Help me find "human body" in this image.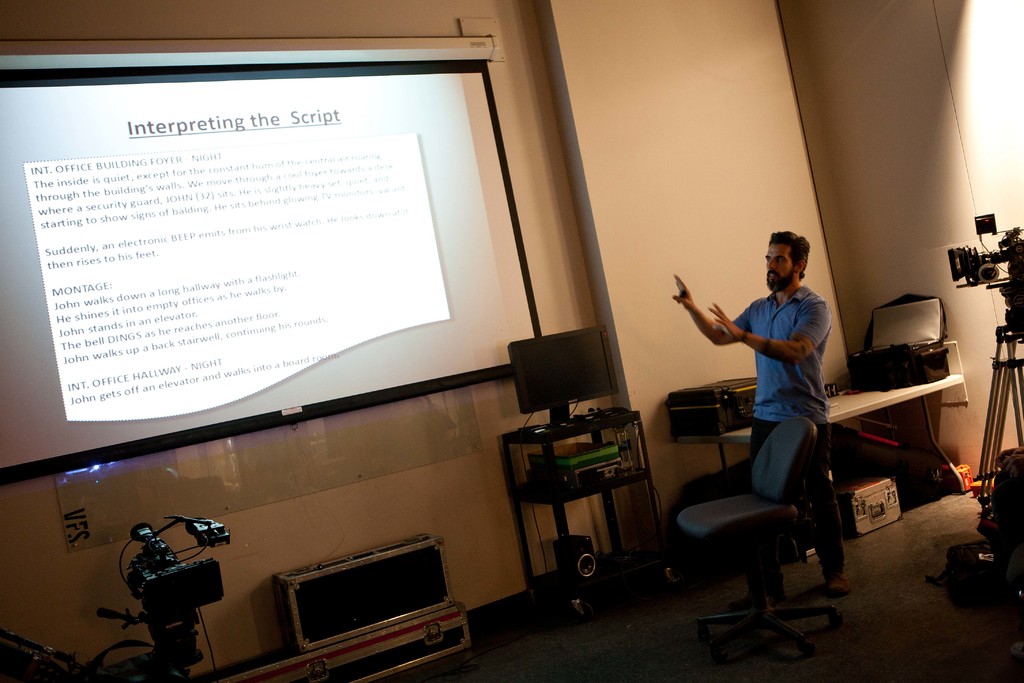
Found it: [694, 211, 870, 602].
